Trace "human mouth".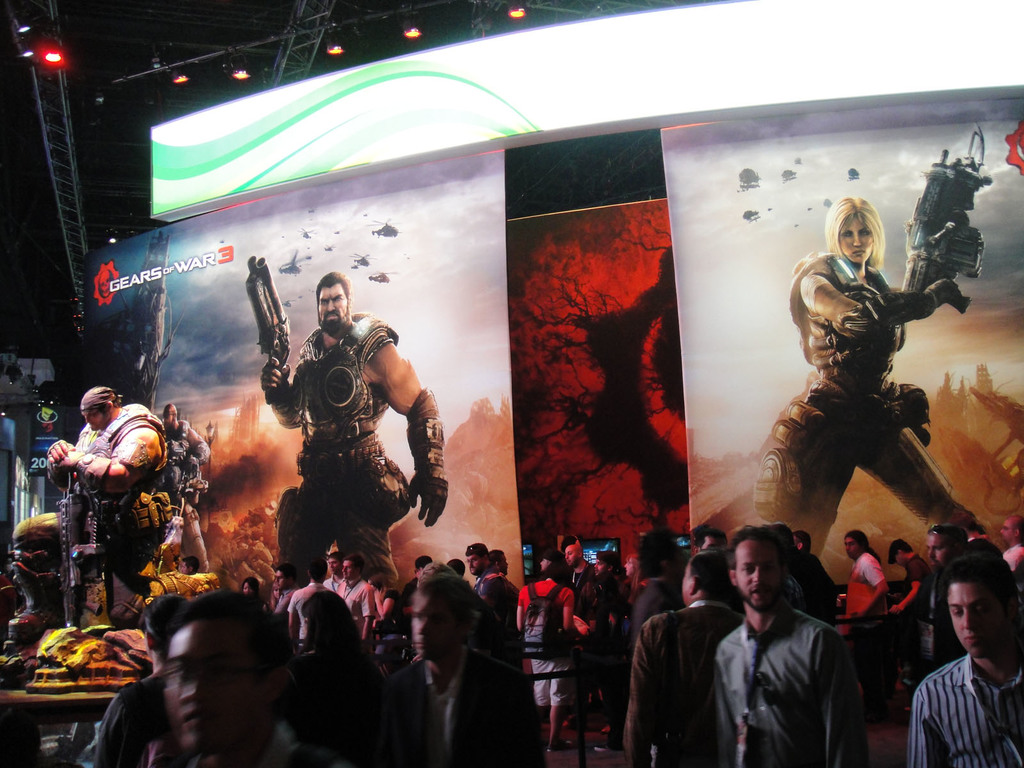
Traced to select_region(179, 713, 207, 721).
